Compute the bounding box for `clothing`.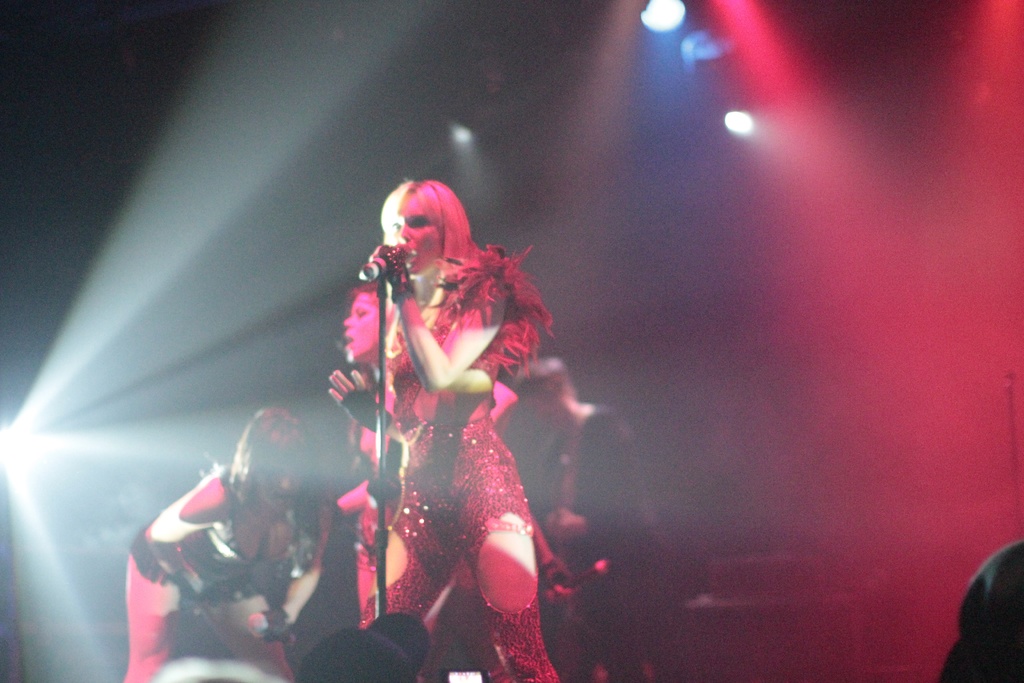
bbox(339, 179, 549, 677).
